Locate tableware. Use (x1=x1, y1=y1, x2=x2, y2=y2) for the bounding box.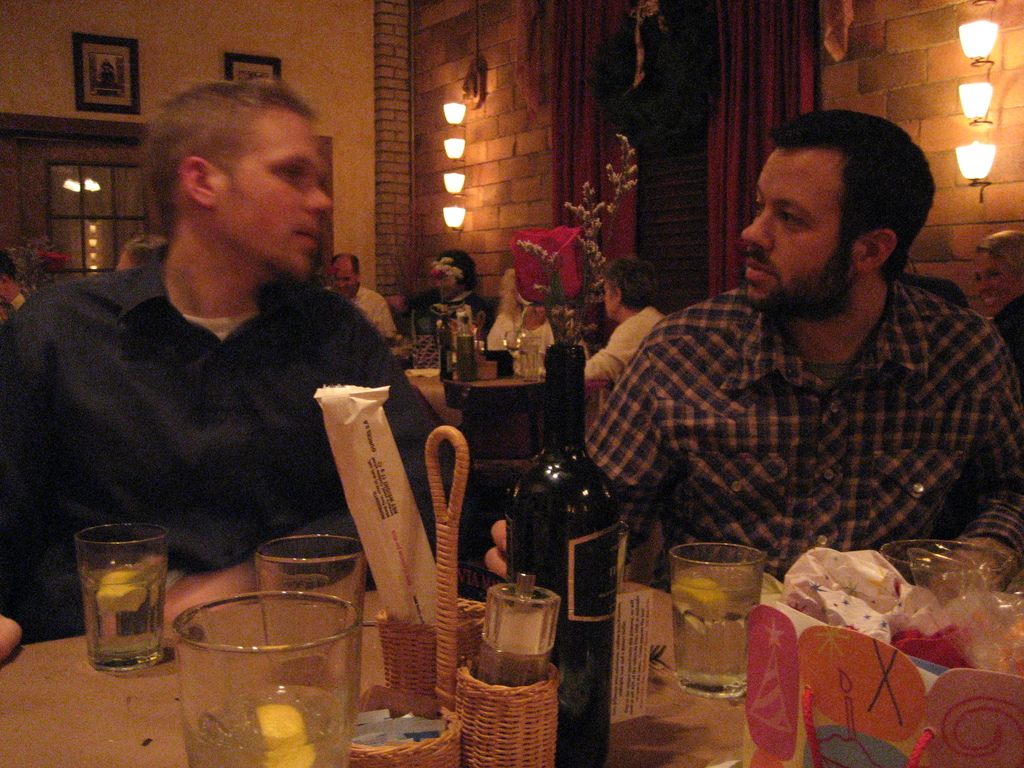
(x1=255, y1=533, x2=370, y2=700).
